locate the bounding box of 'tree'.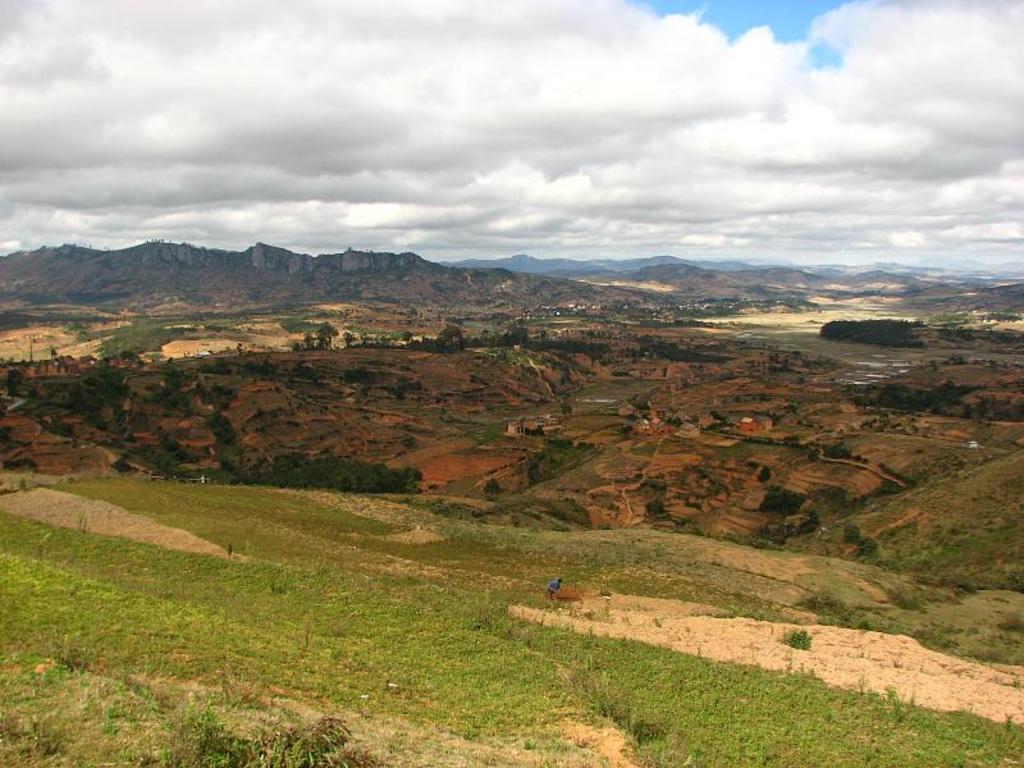
Bounding box: bbox=(438, 325, 465, 351).
